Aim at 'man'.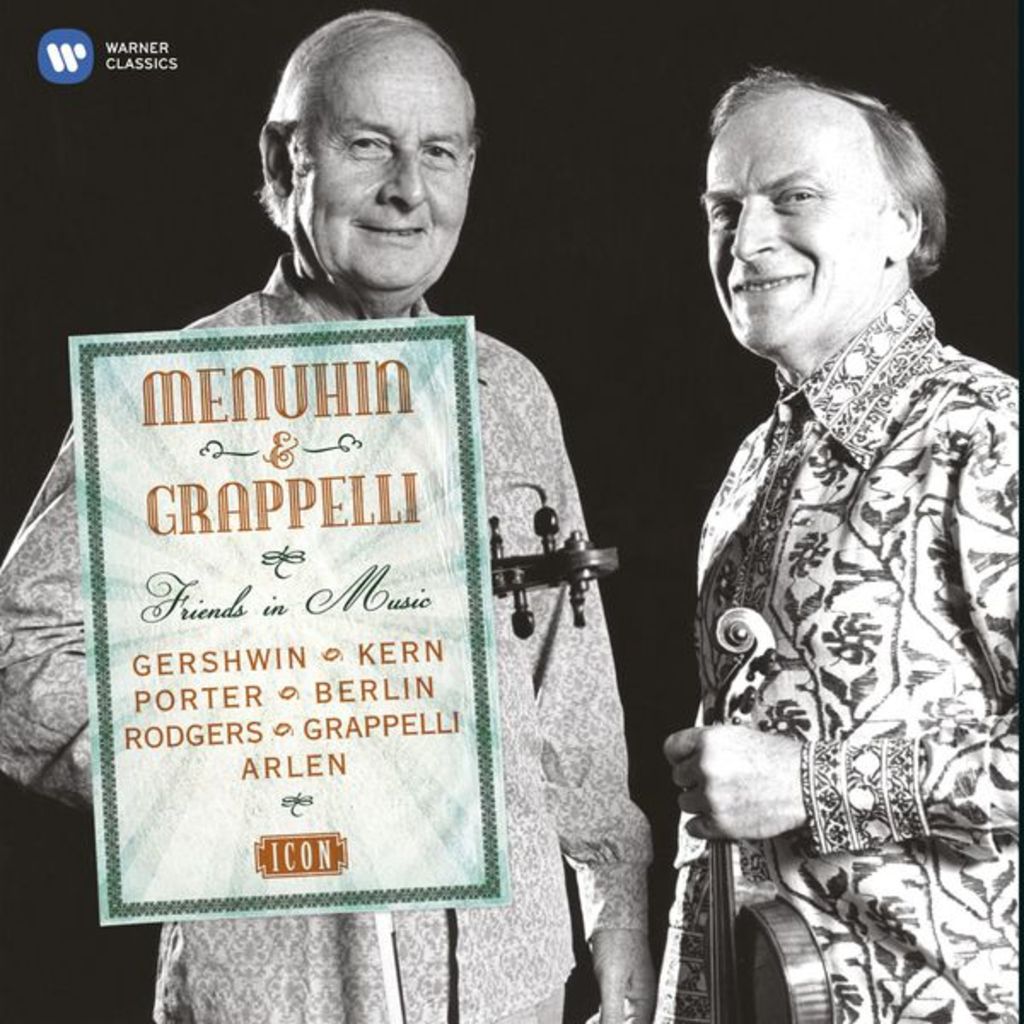
Aimed at rect(0, 9, 666, 1022).
